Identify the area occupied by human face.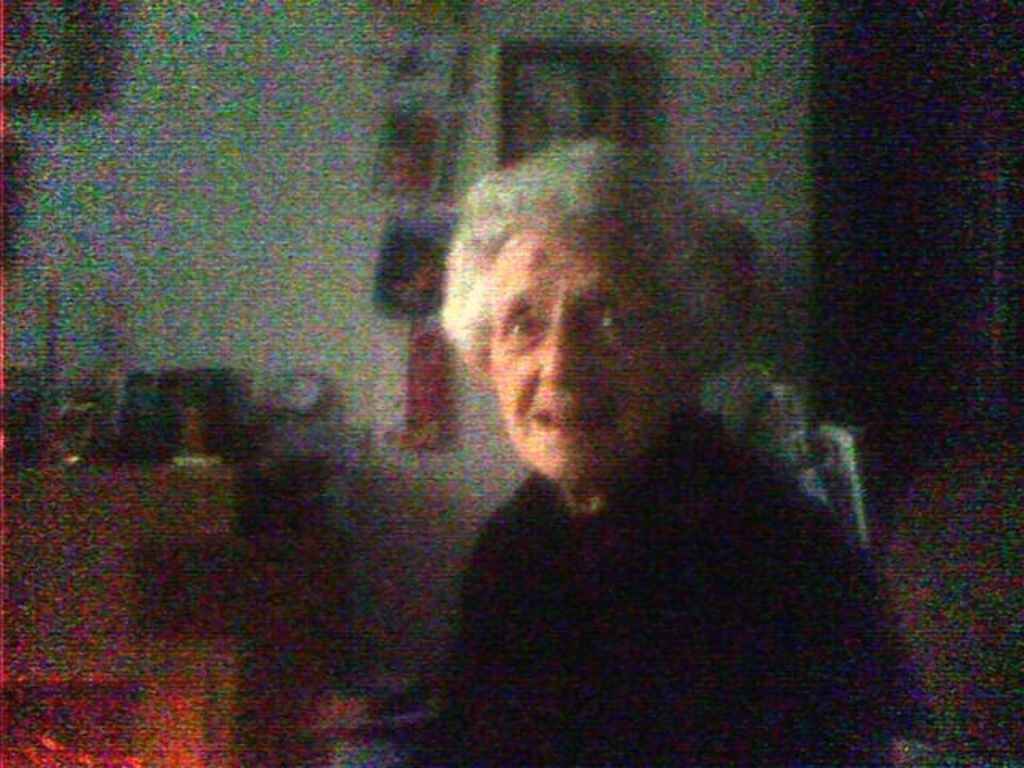
Area: select_region(493, 232, 670, 477).
